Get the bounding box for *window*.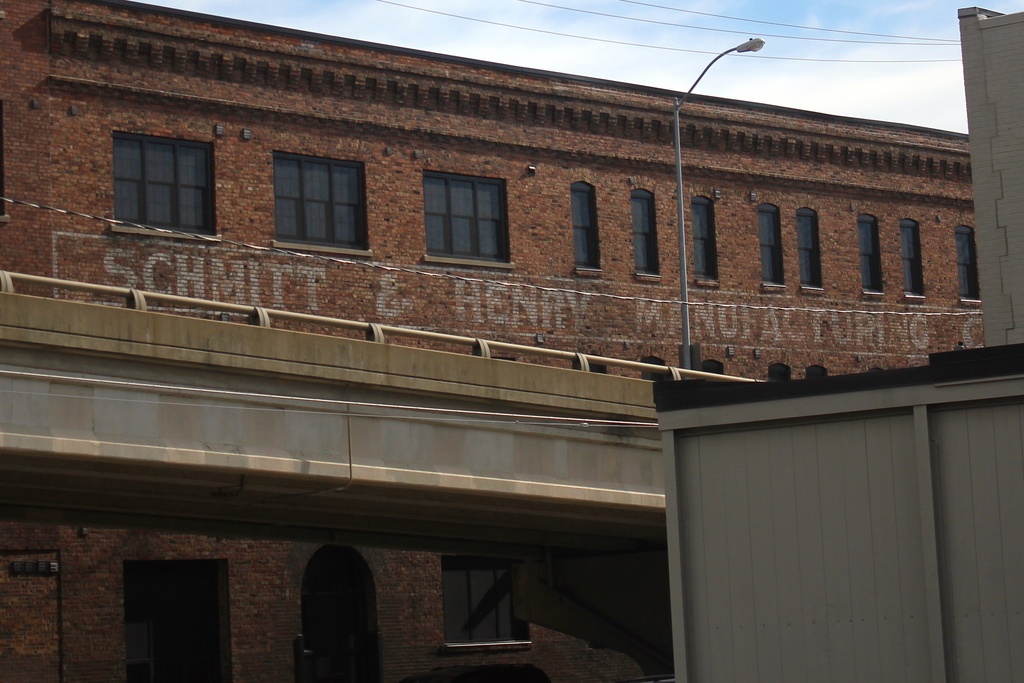
(688, 199, 721, 281).
